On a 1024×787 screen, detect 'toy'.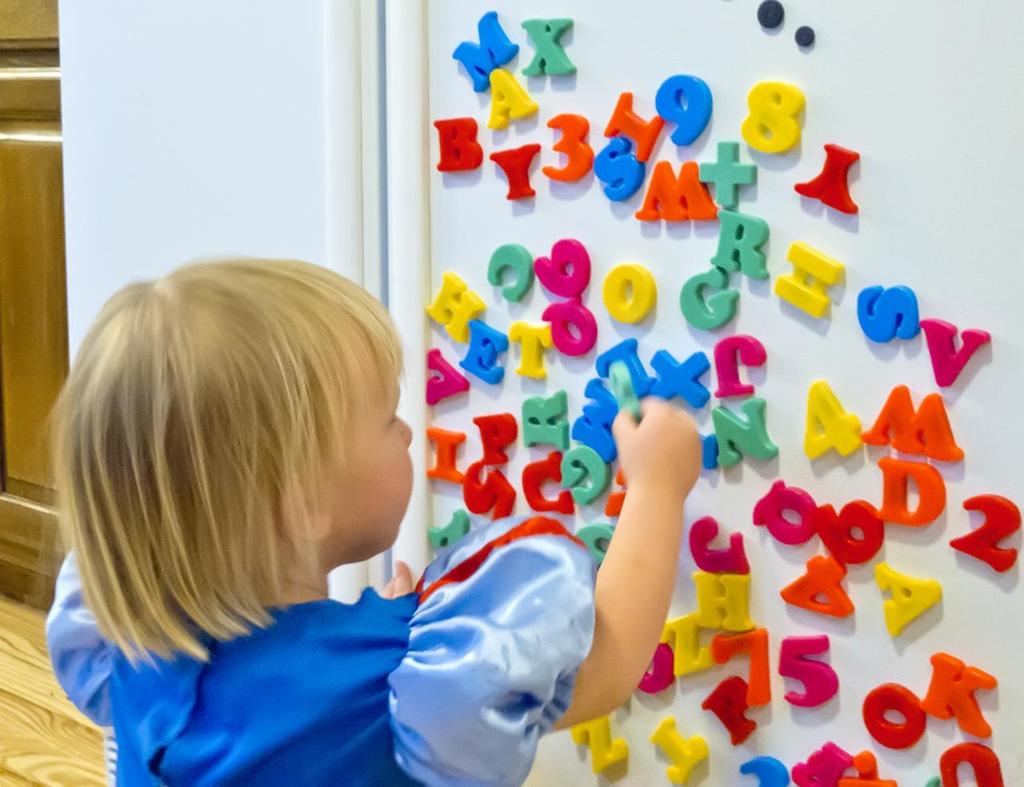
locate(656, 71, 712, 146).
